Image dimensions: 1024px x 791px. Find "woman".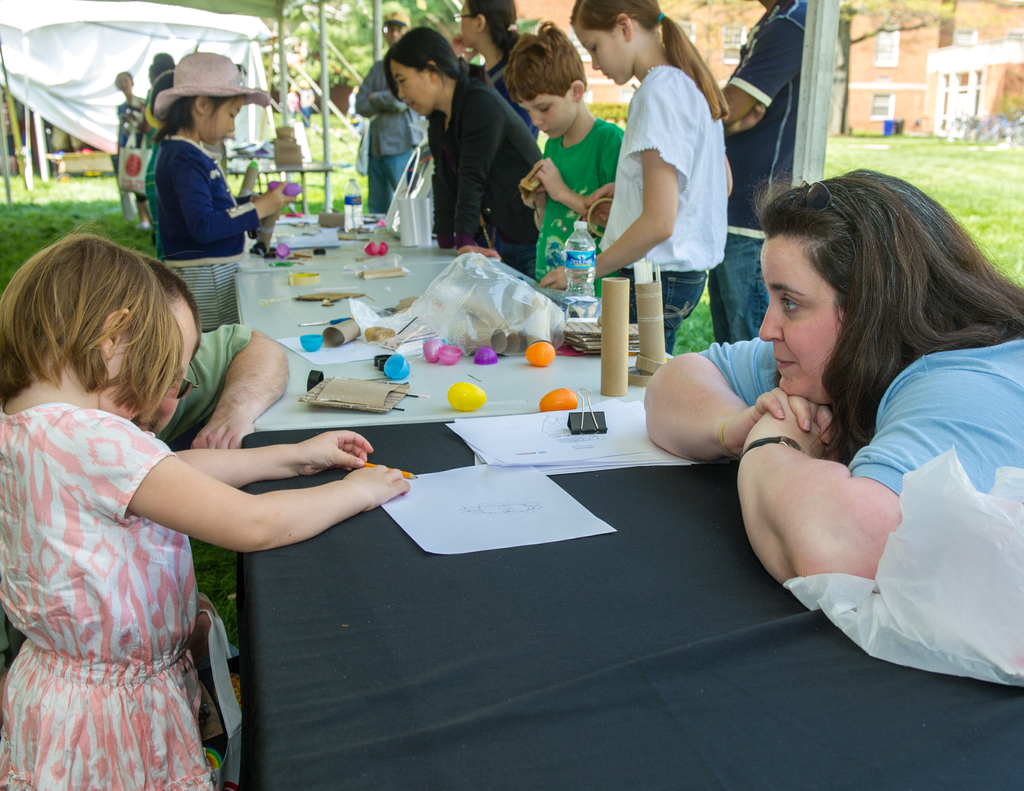
128,243,291,665.
